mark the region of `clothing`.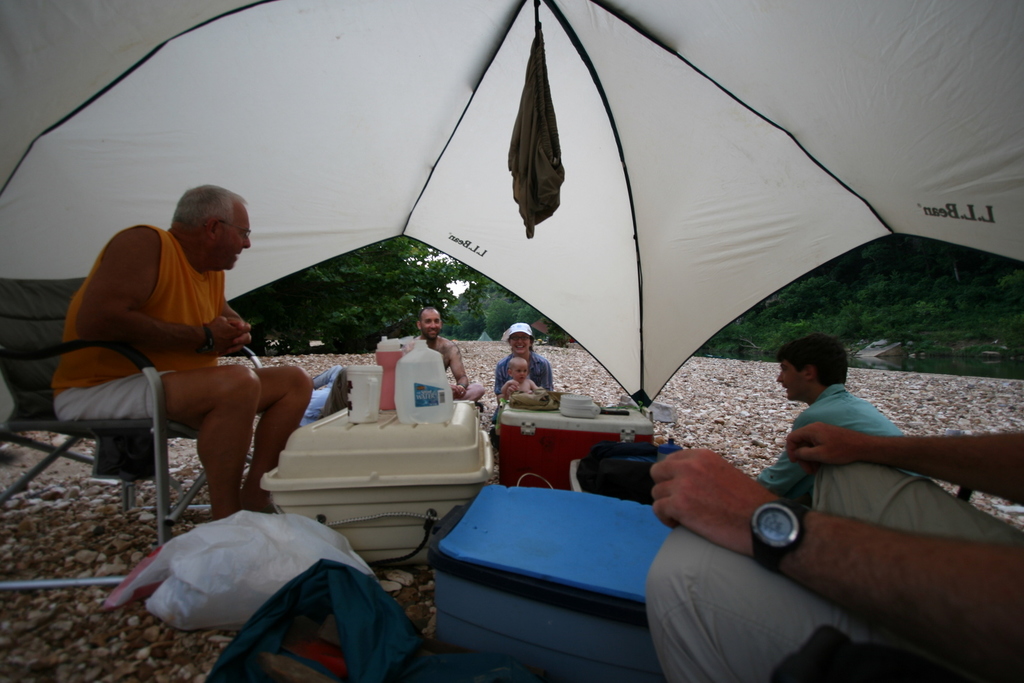
Region: 497/350/563/401.
